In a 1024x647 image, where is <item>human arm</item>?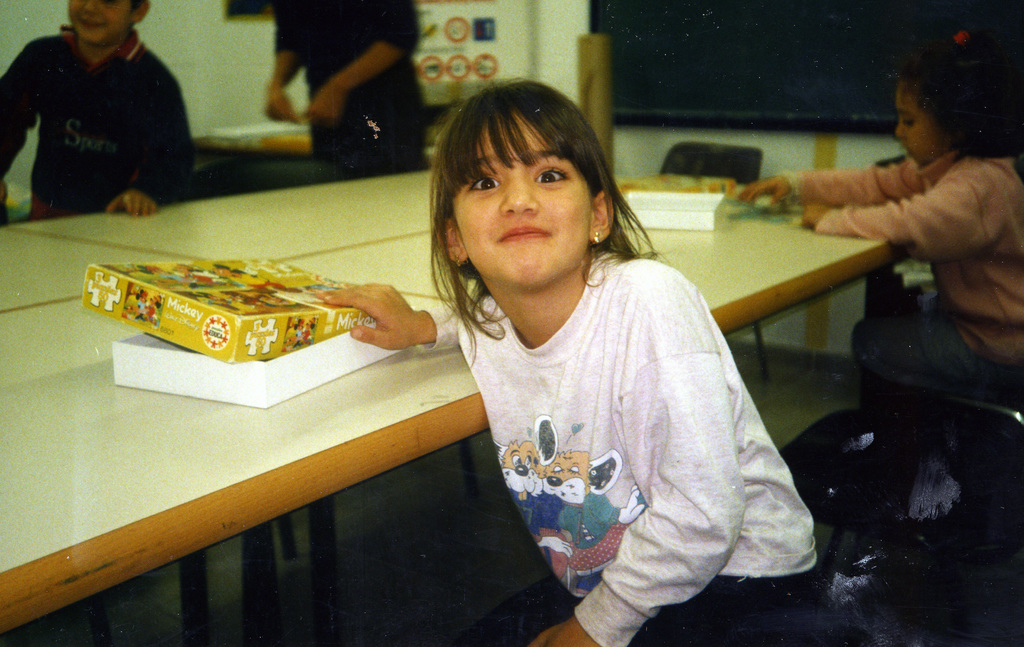
l=740, t=159, r=921, b=208.
